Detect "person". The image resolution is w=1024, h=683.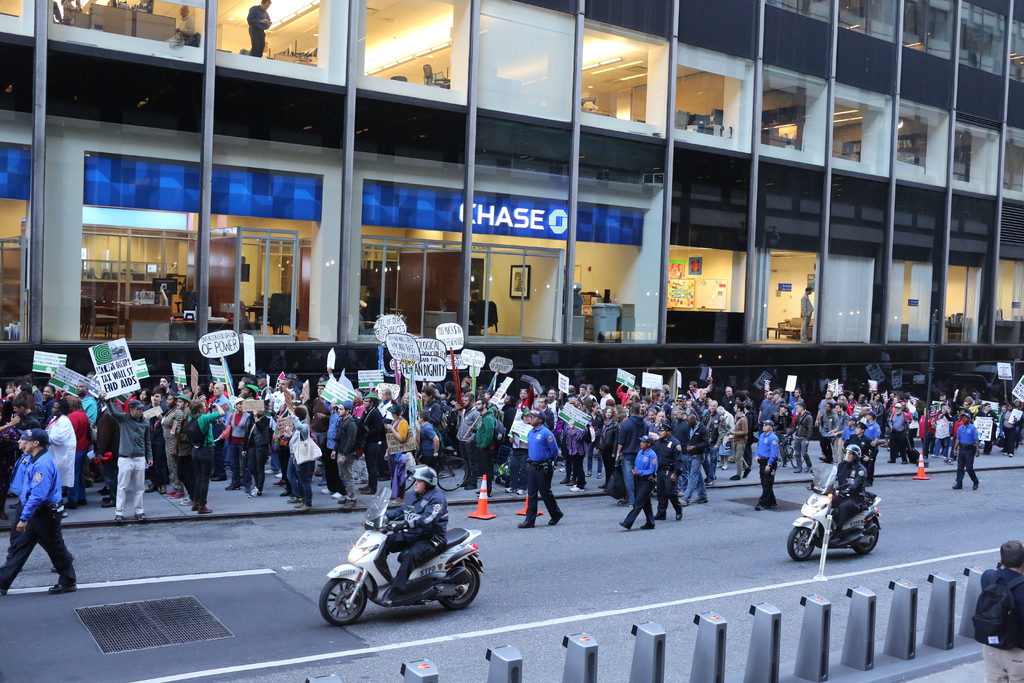
186, 399, 225, 516.
